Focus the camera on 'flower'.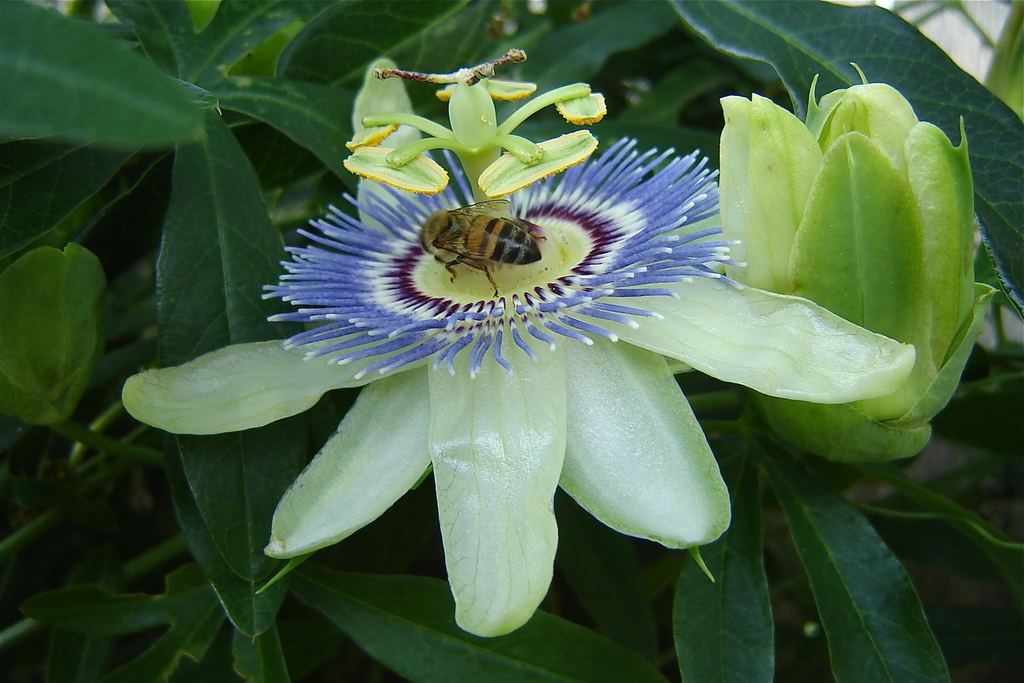
Focus region: x1=123 y1=47 x2=931 y2=634.
